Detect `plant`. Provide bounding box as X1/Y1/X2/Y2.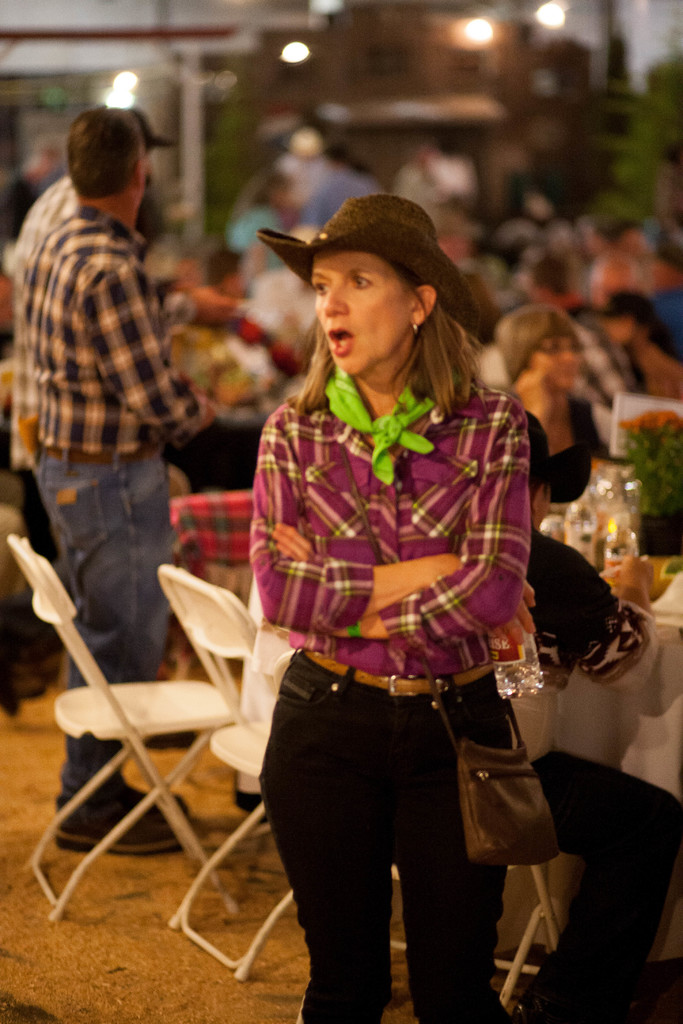
606/414/682/563.
